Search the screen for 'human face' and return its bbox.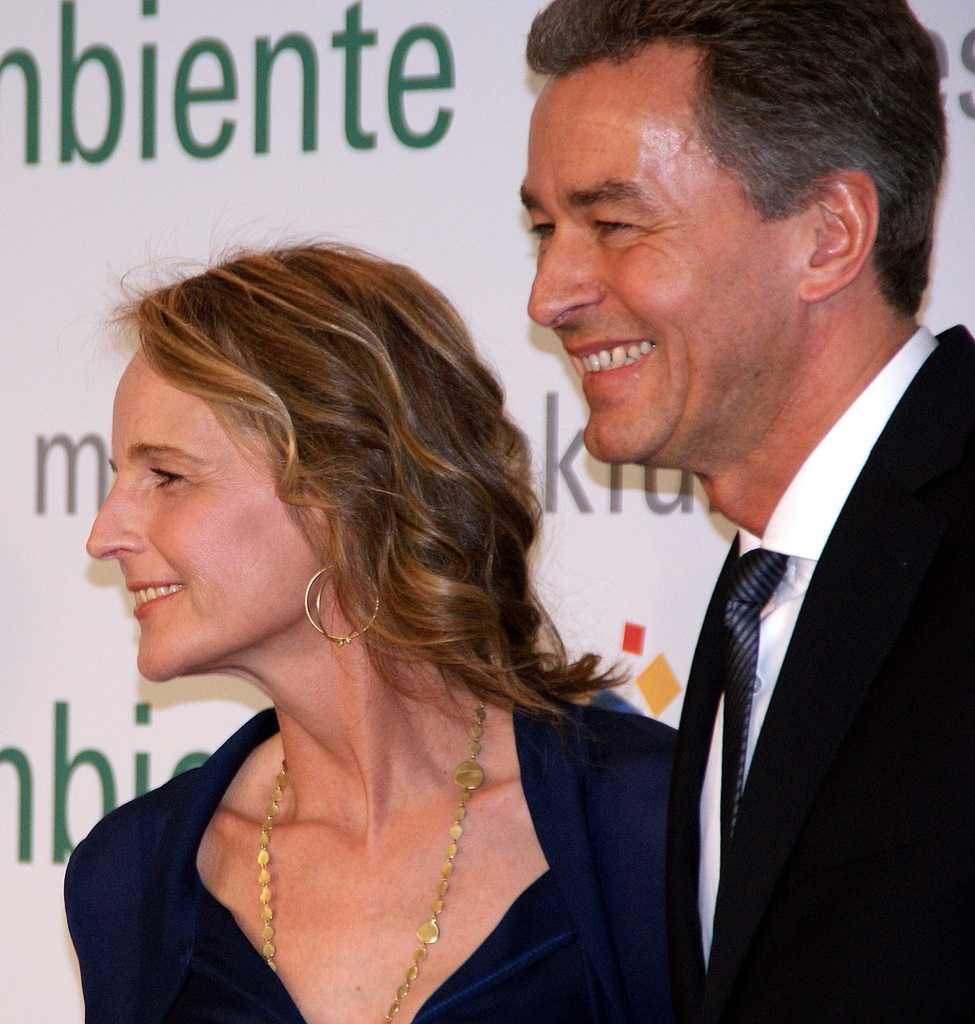
Found: box=[85, 345, 331, 679].
